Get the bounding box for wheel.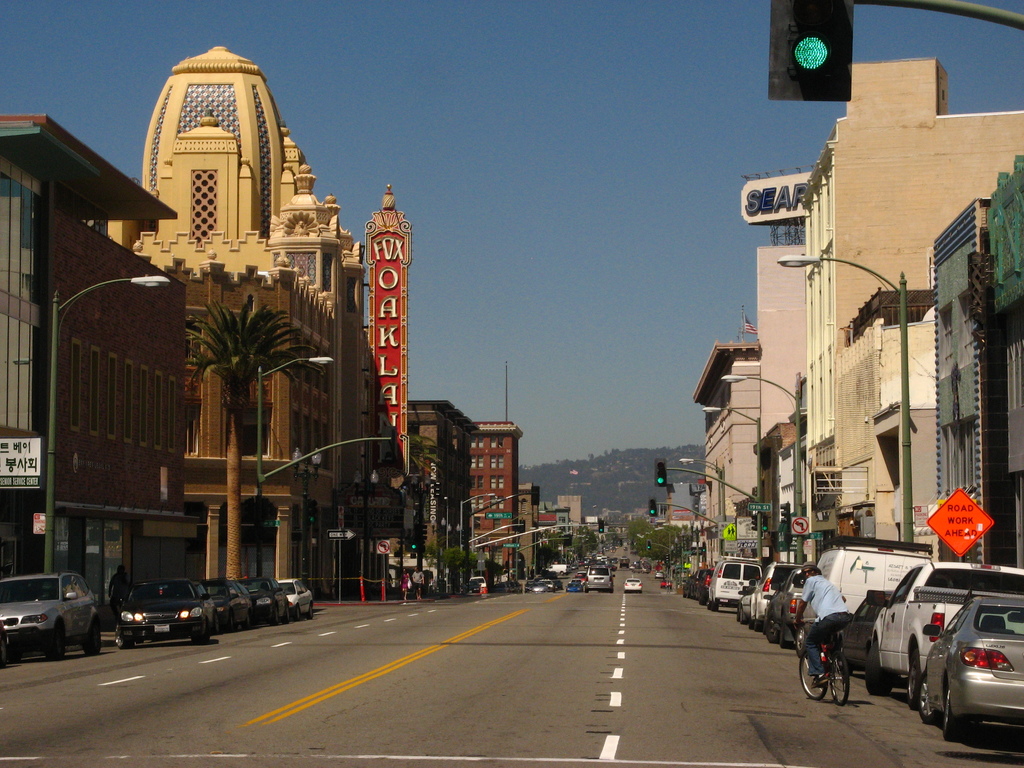
<bbox>86, 621, 103, 652</bbox>.
